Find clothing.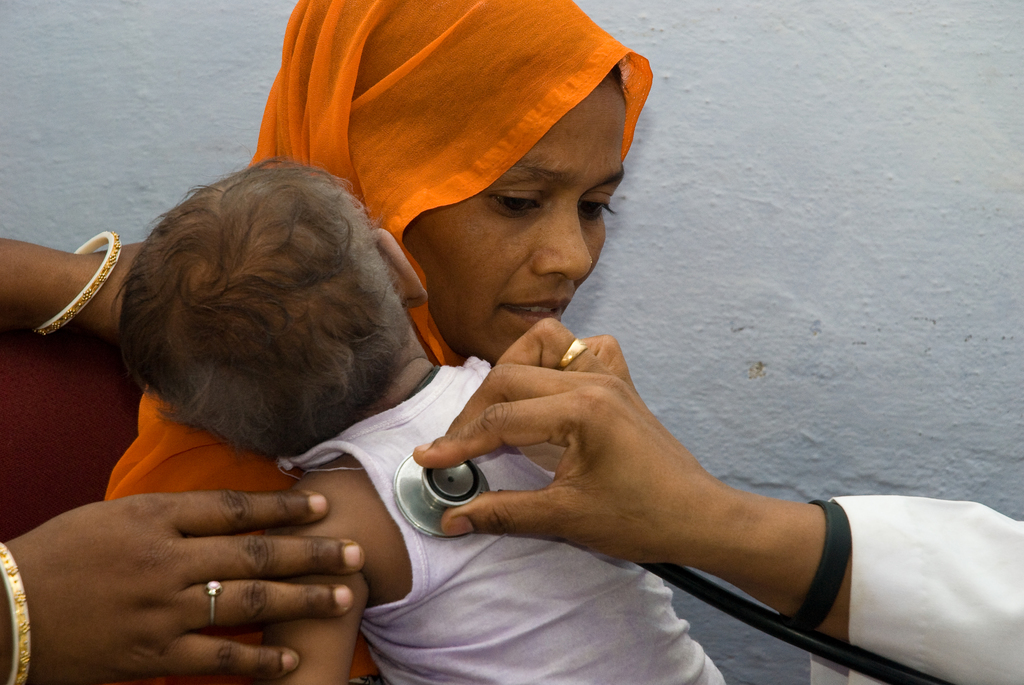
bbox(281, 357, 731, 684).
